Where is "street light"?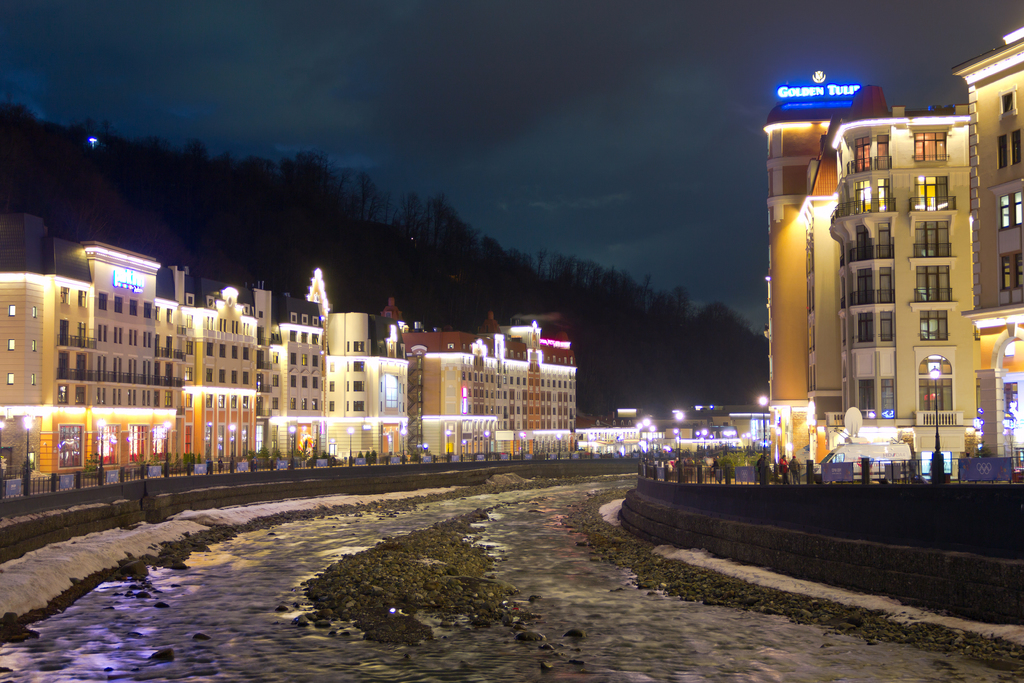
(441,428,453,462).
